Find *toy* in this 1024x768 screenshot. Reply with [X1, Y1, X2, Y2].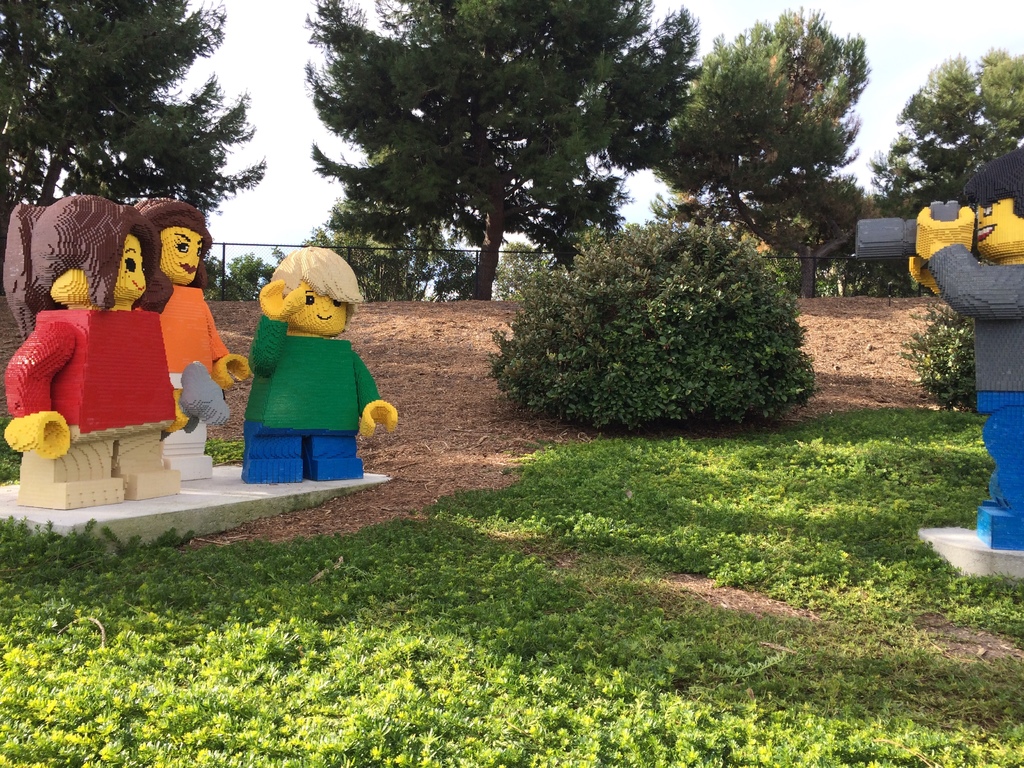
[132, 198, 248, 479].
